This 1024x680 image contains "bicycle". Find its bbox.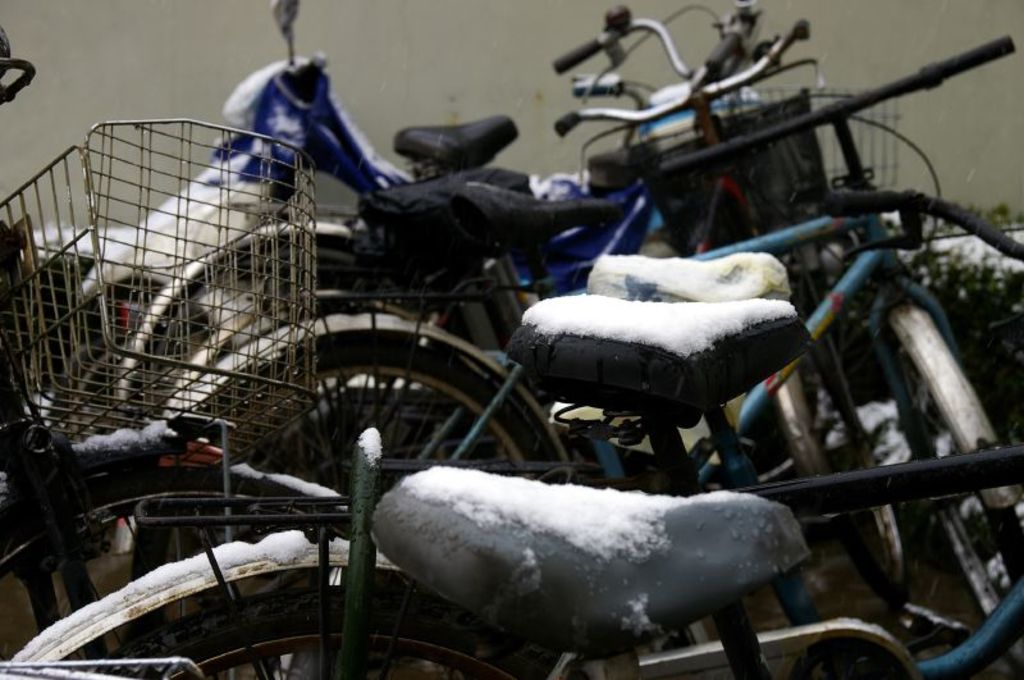
{"left": 0, "top": 406, "right": 936, "bottom": 679}.
